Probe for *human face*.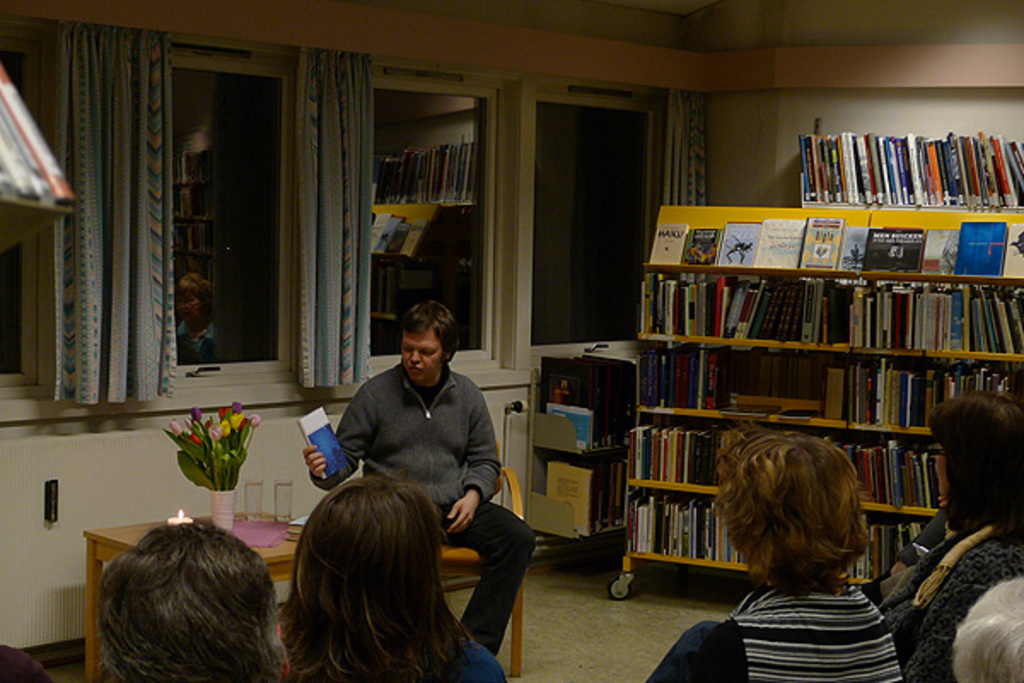
Probe result: 396, 330, 442, 391.
